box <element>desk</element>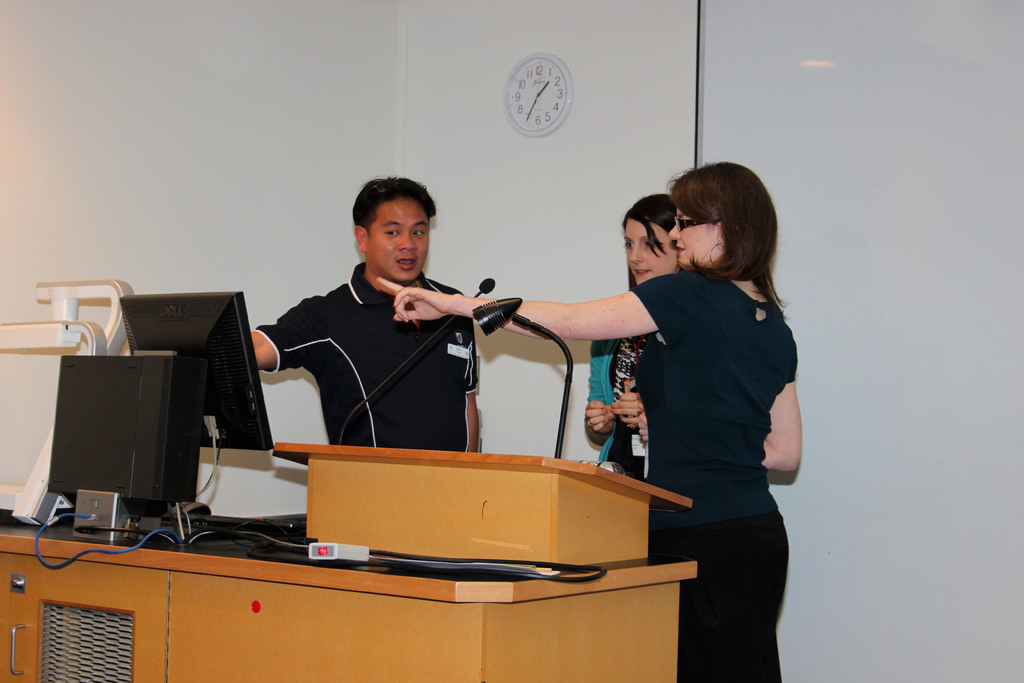
[0, 460, 717, 656]
